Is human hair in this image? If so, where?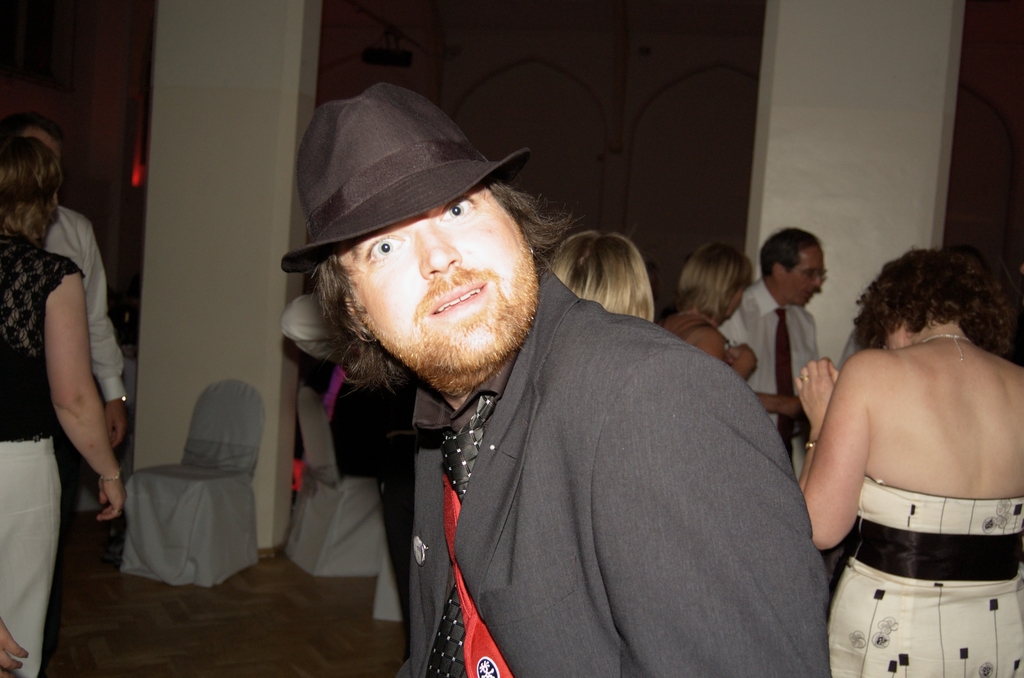
Yes, at detection(671, 235, 753, 324).
